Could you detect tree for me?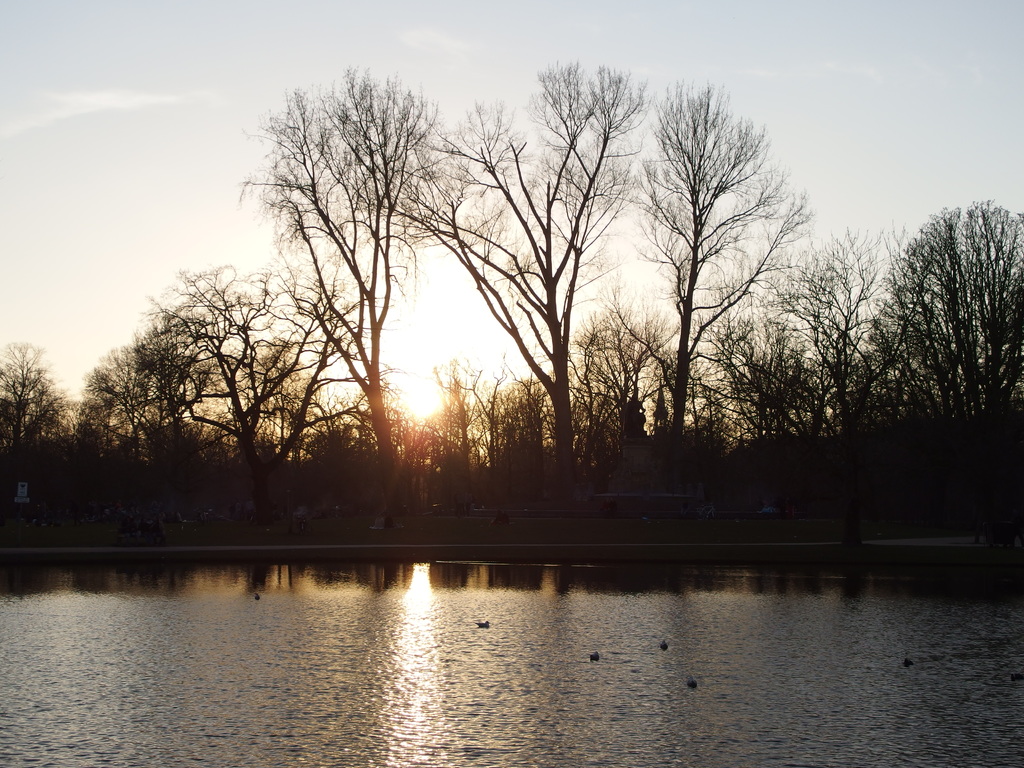
Detection result: <box>438,57,652,502</box>.
